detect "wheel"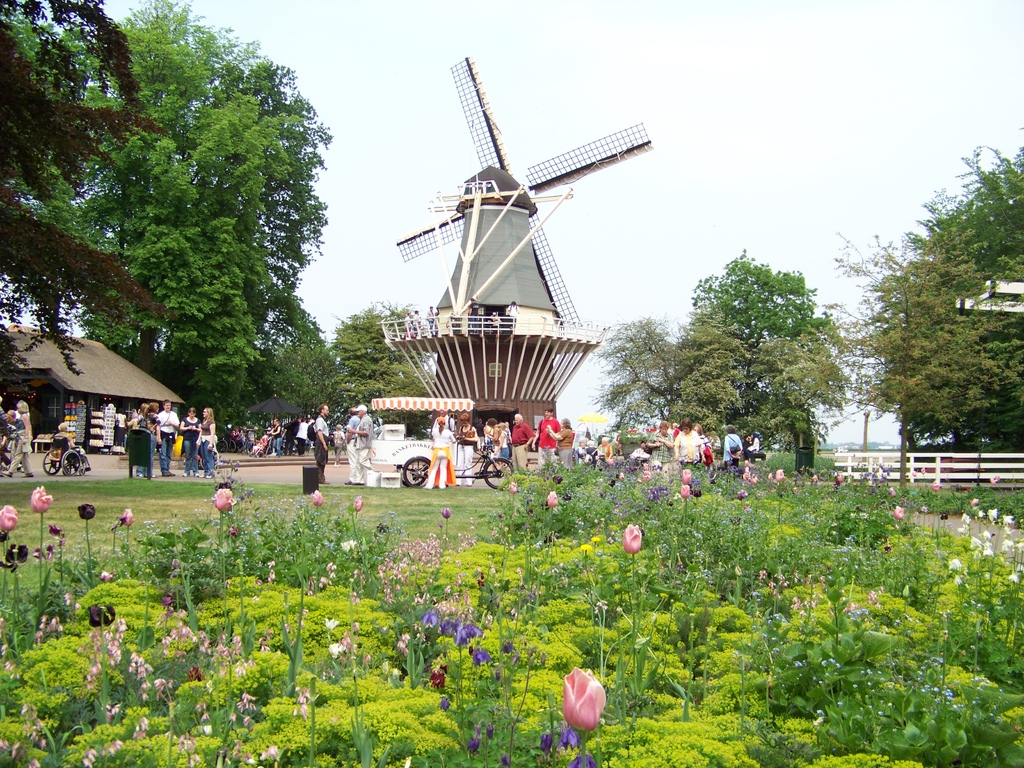
bbox(40, 452, 64, 475)
